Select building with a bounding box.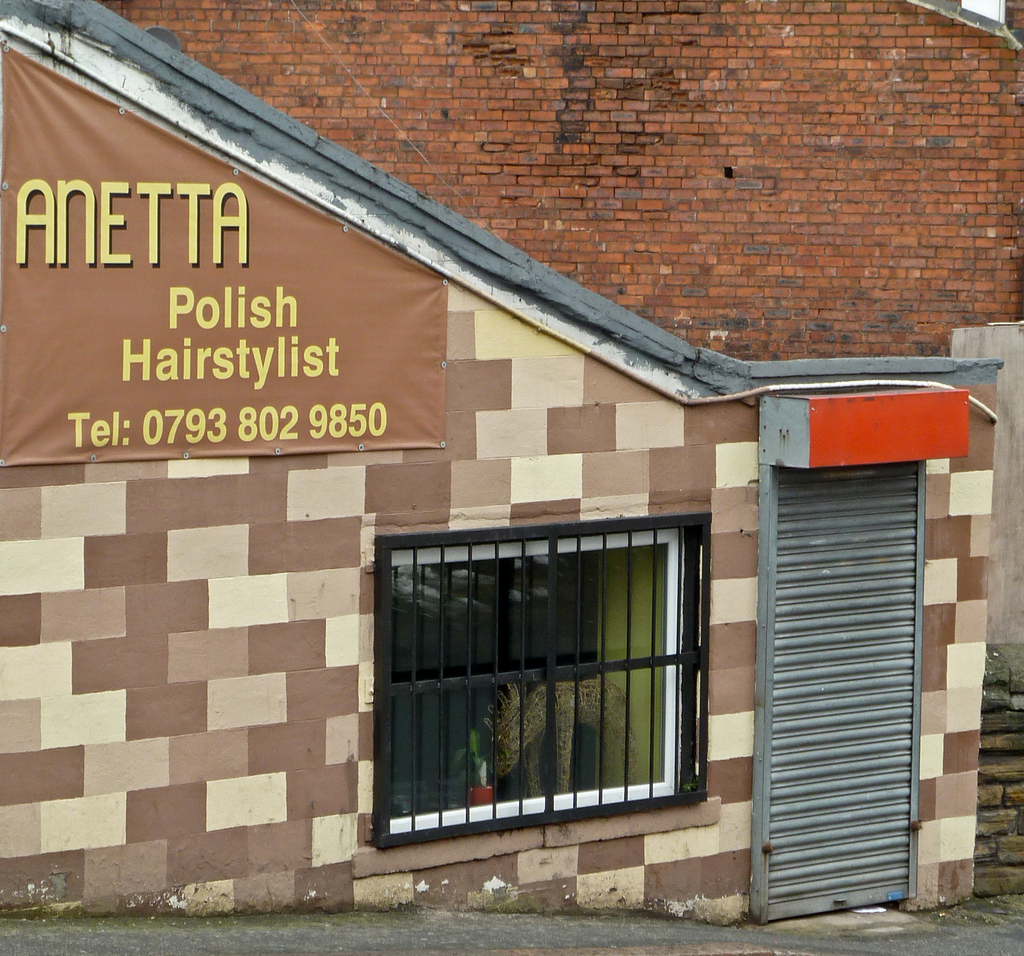
pyautogui.locateOnScreen(100, 0, 1023, 358).
